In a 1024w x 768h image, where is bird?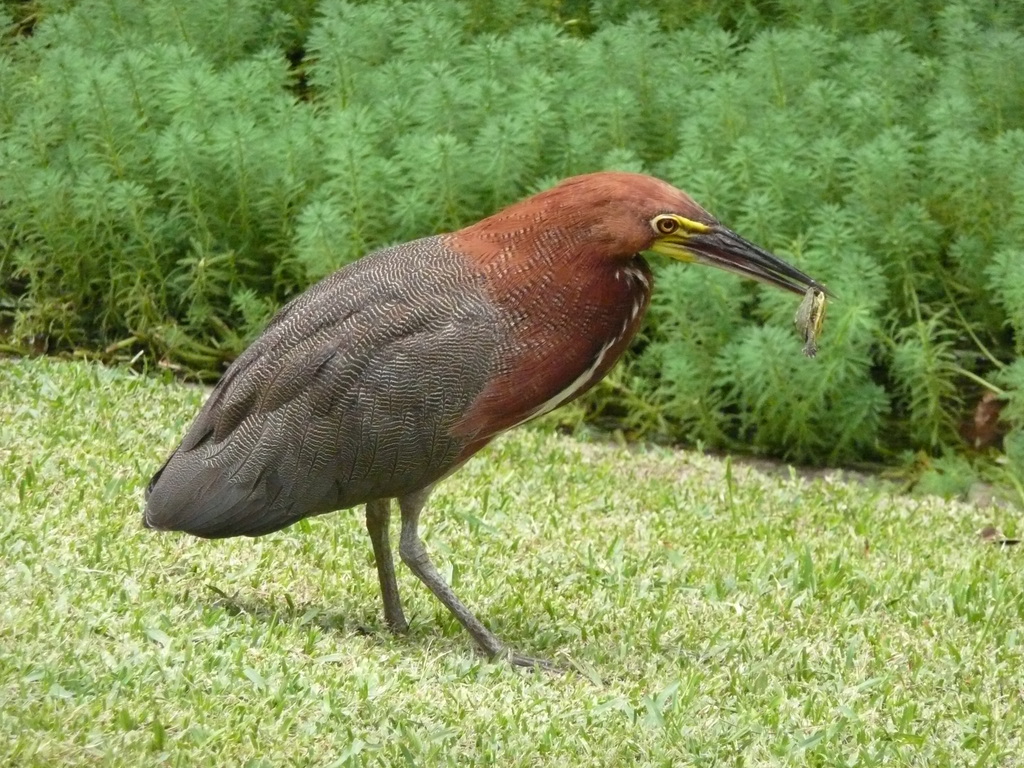
crop(152, 164, 838, 680).
